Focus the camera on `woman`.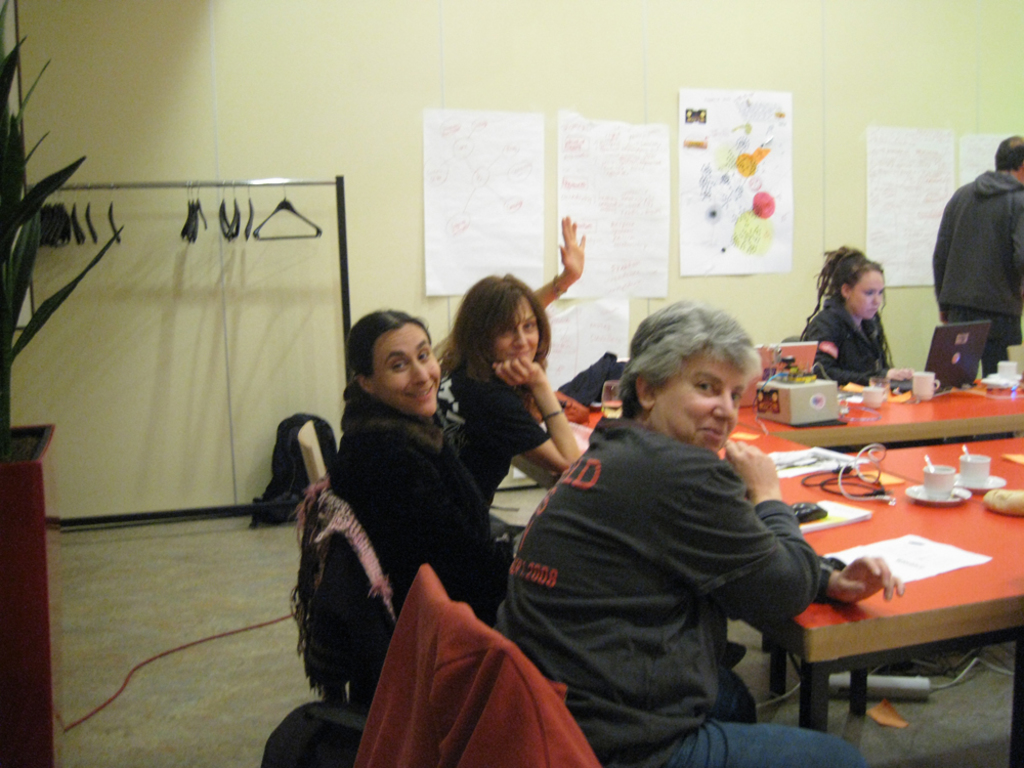
Focus region: locate(437, 211, 586, 517).
